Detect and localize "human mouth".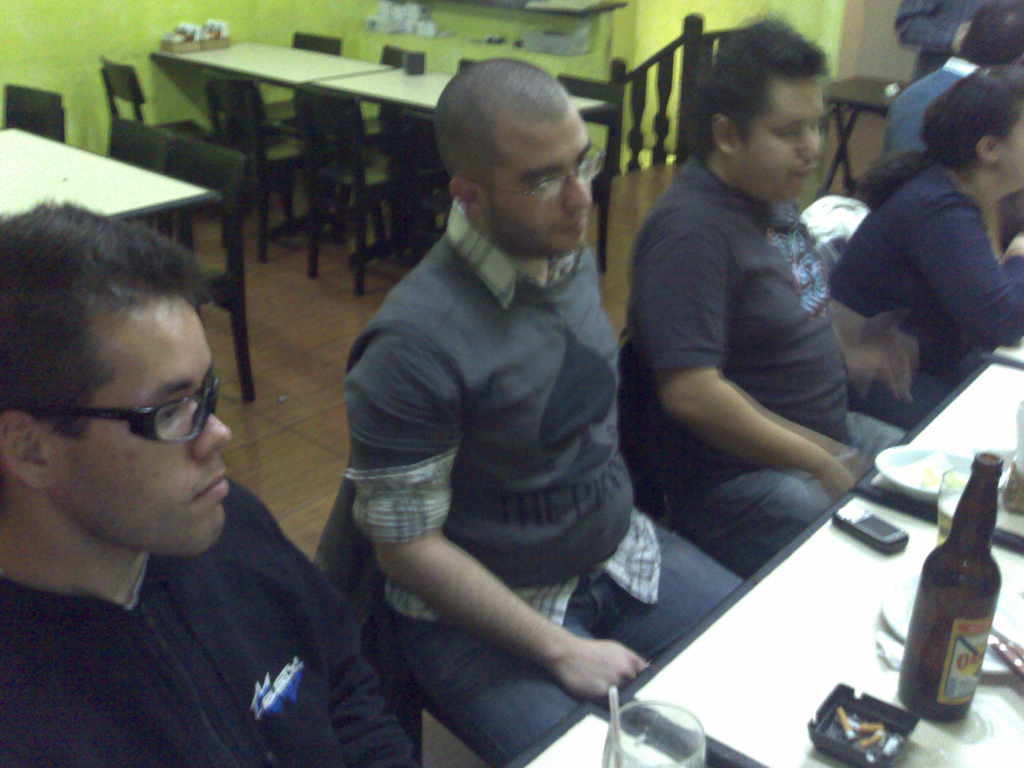
Localized at [790,161,822,182].
